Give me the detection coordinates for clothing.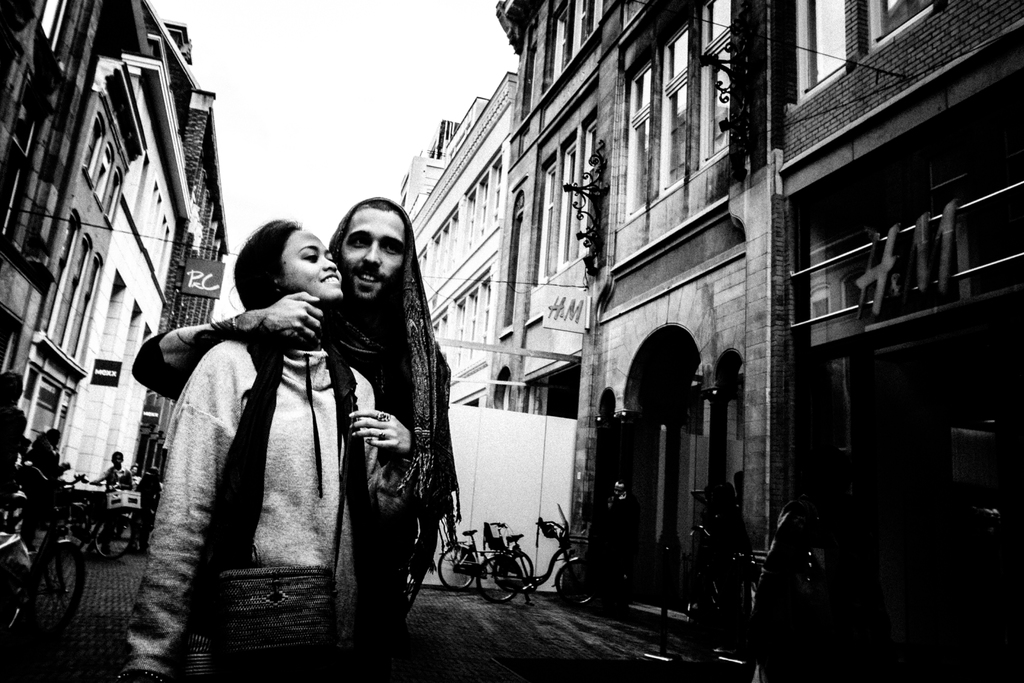
(x1=134, y1=469, x2=164, y2=524).
